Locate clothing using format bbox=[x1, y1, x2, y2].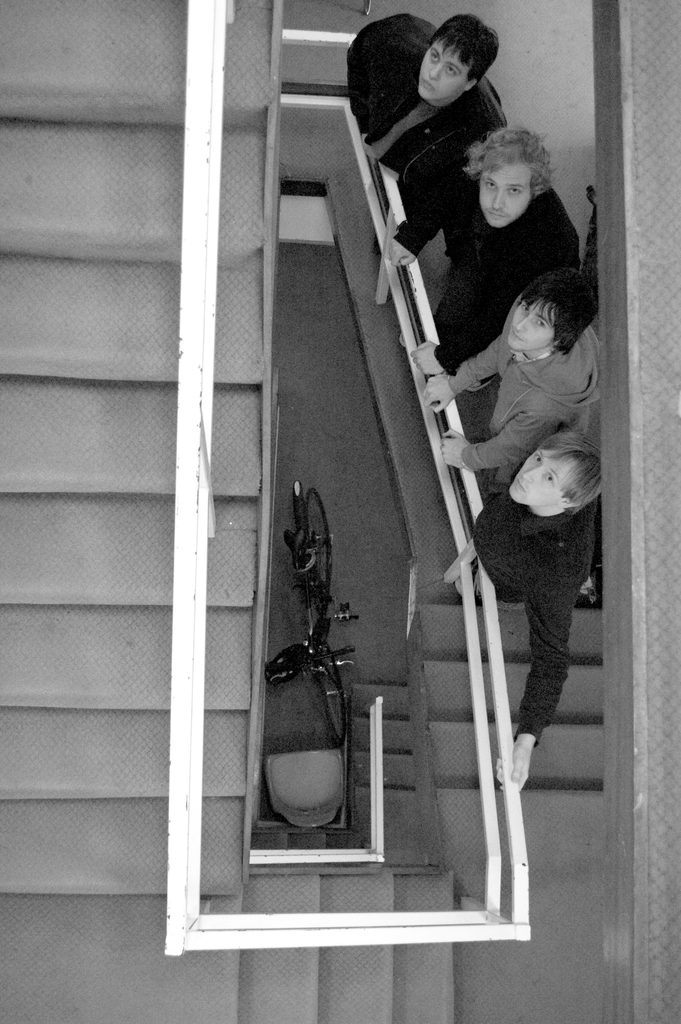
bbox=[391, 162, 575, 372].
